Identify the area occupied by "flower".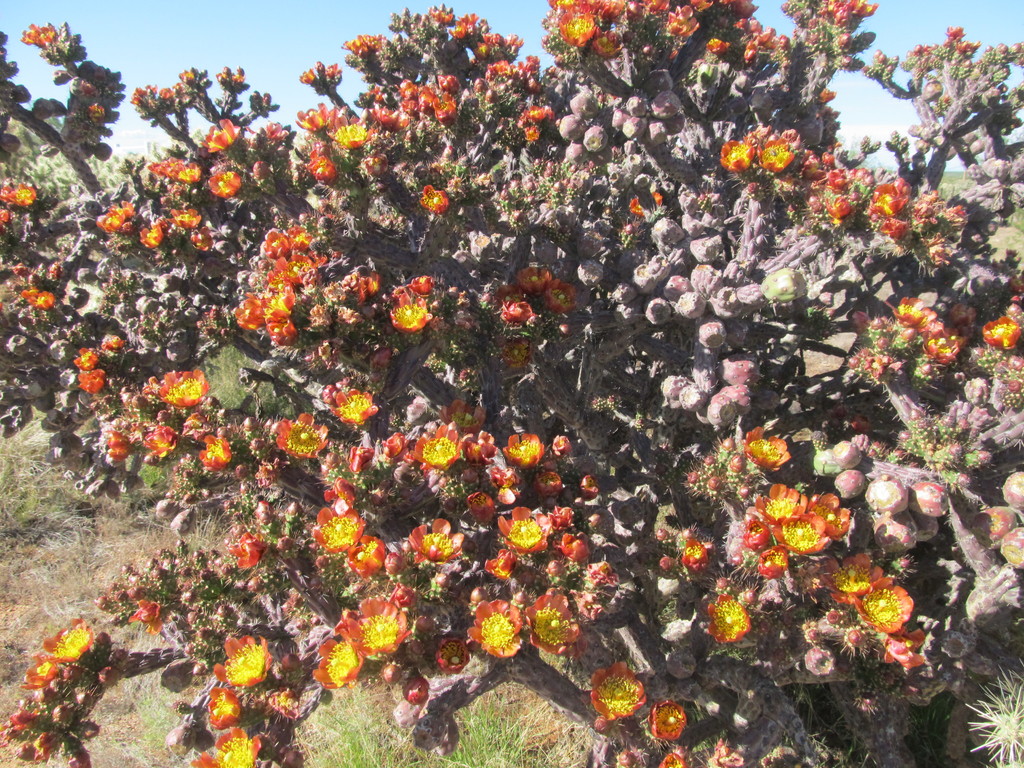
Area: detection(504, 301, 535, 323).
